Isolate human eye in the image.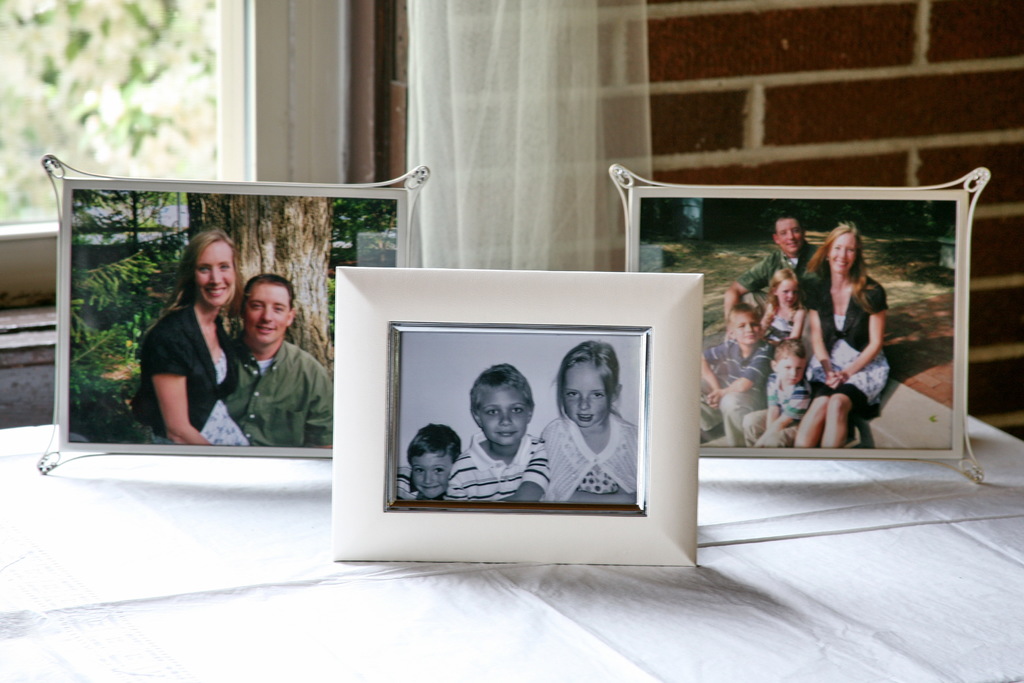
Isolated region: 833 243 842 249.
